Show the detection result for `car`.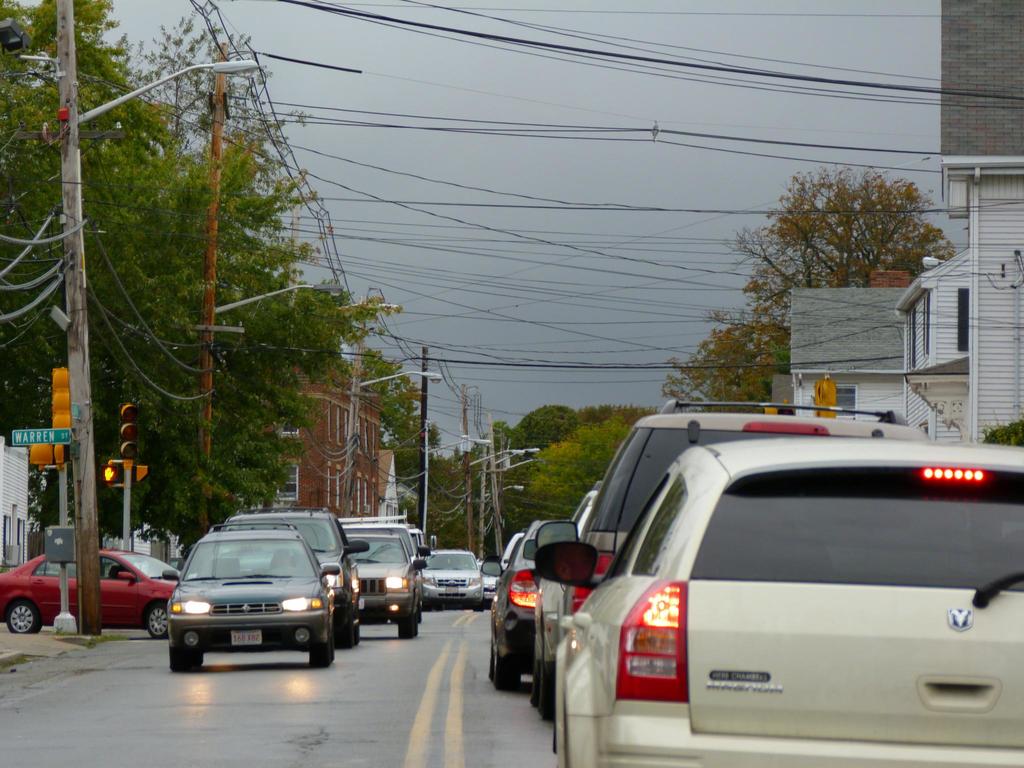
(483, 557, 499, 601).
